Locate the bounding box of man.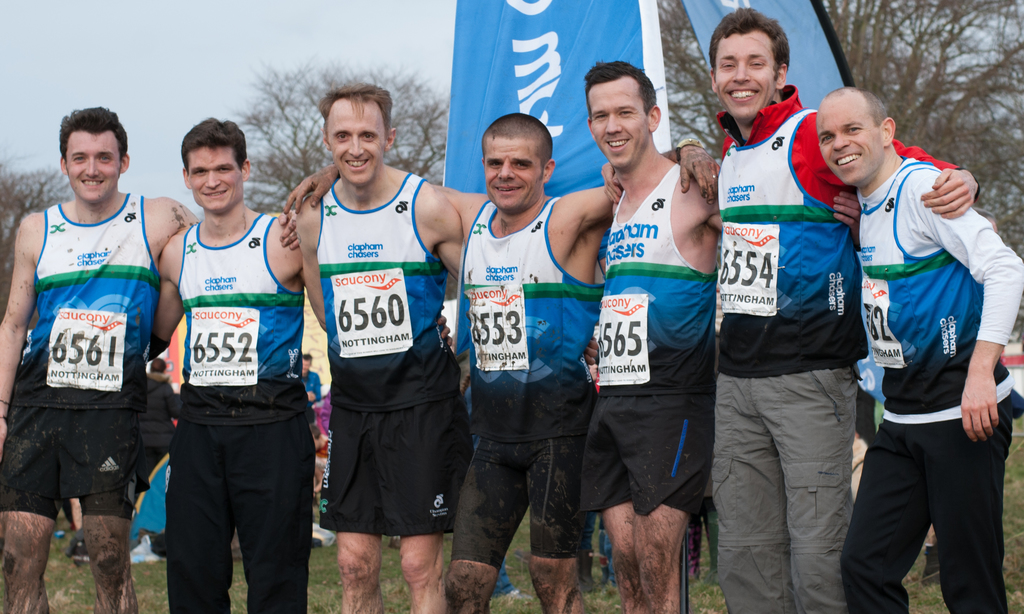
Bounding box: (left=296, top=350, right=321, bottom=408).
